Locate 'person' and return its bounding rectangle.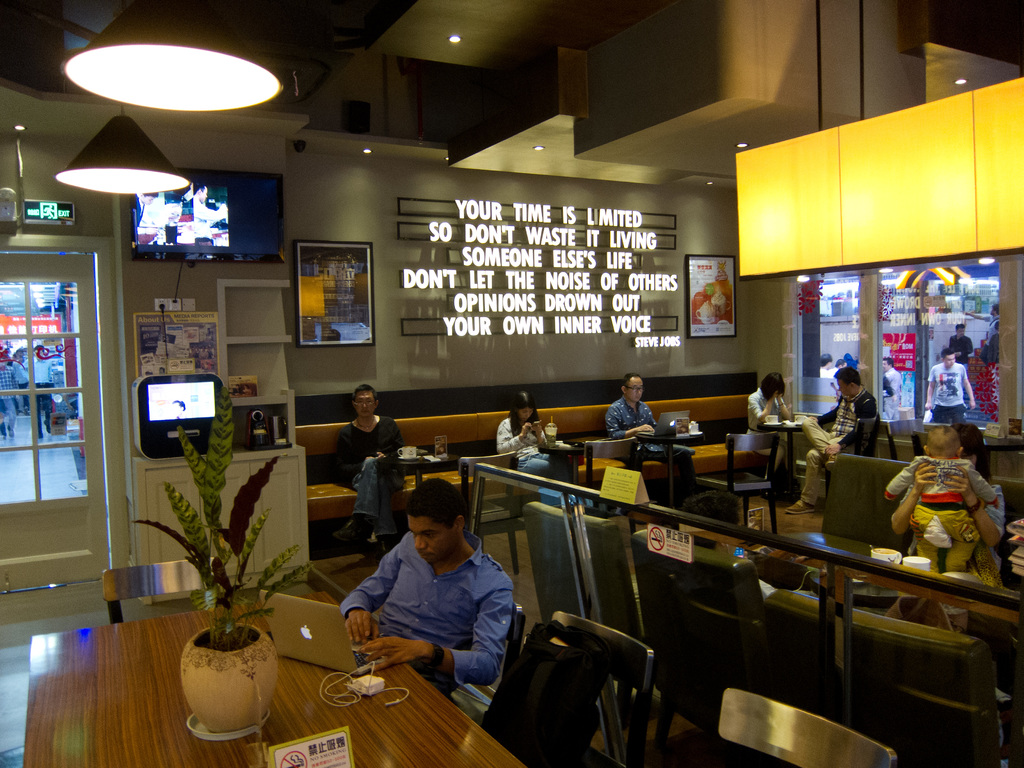
981/328/996/365.
